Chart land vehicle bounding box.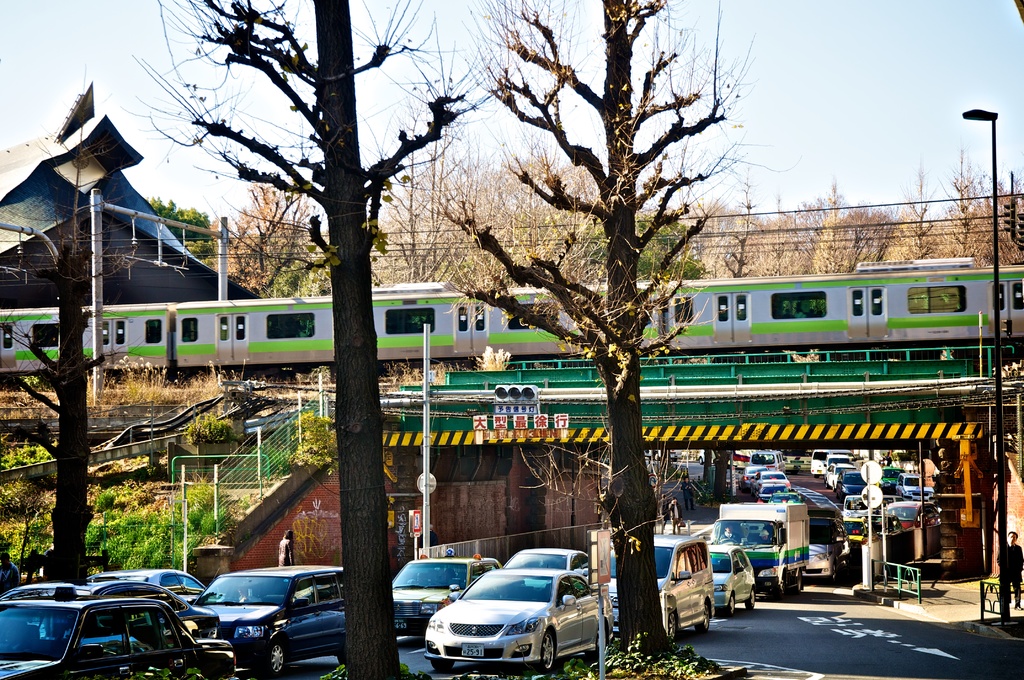
Charted: box=[752, 470, 791, 491].
